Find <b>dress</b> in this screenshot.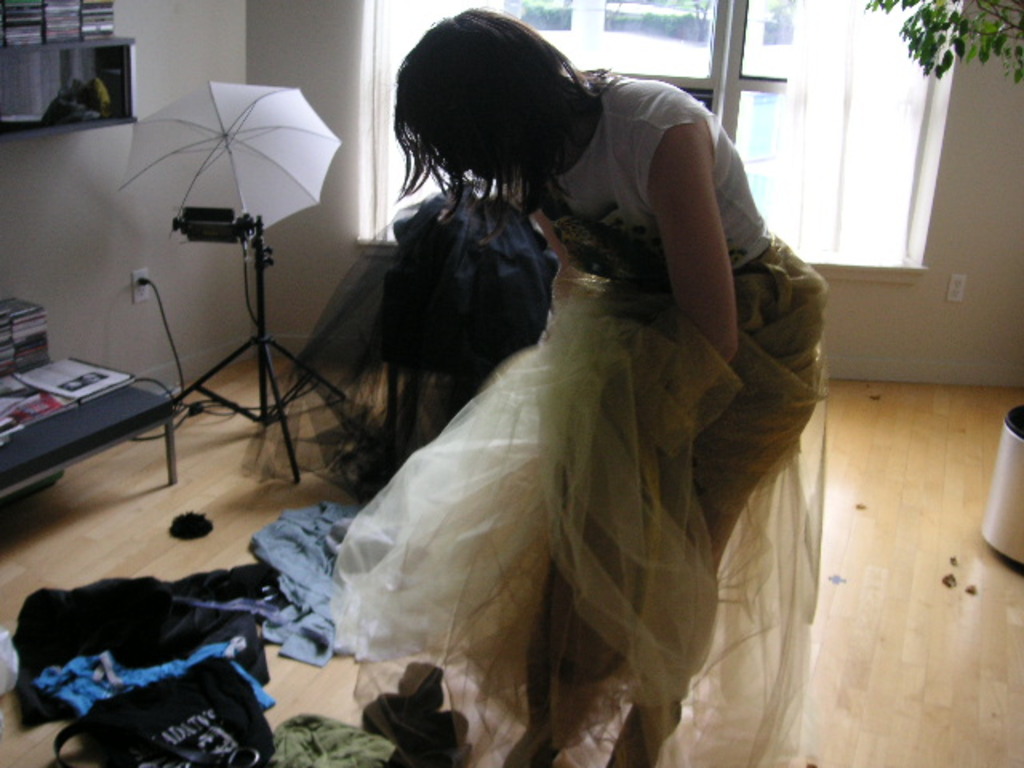
The bounding box for <b>dress</b> is (left=395, top=99, right=790, bottom=704).
